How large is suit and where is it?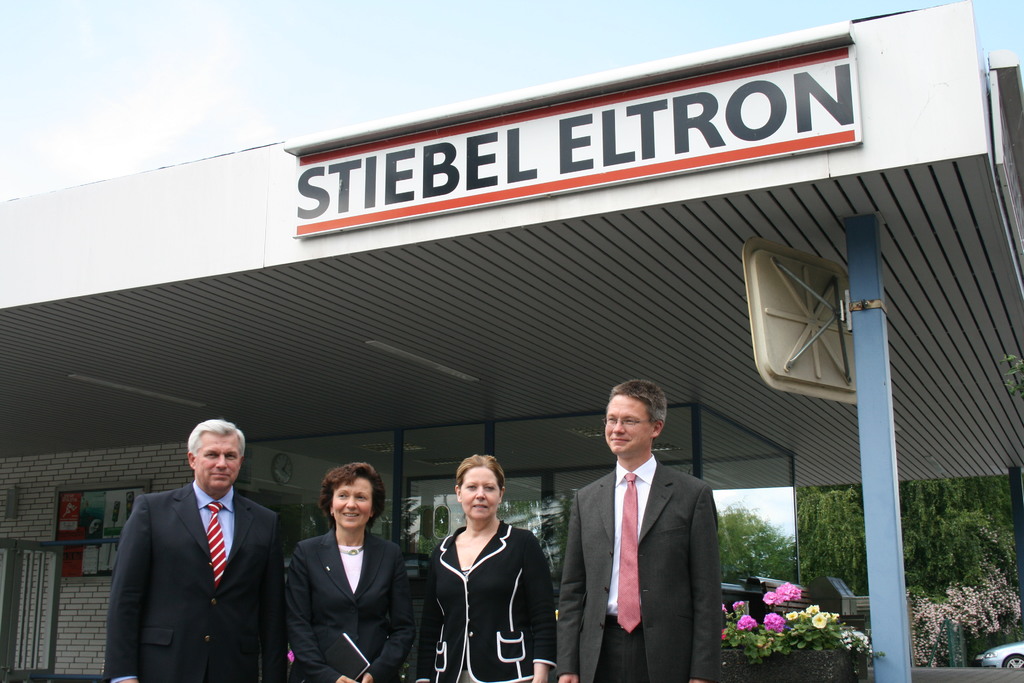
Bounding box: Rect(416, 527, 556, 682).
